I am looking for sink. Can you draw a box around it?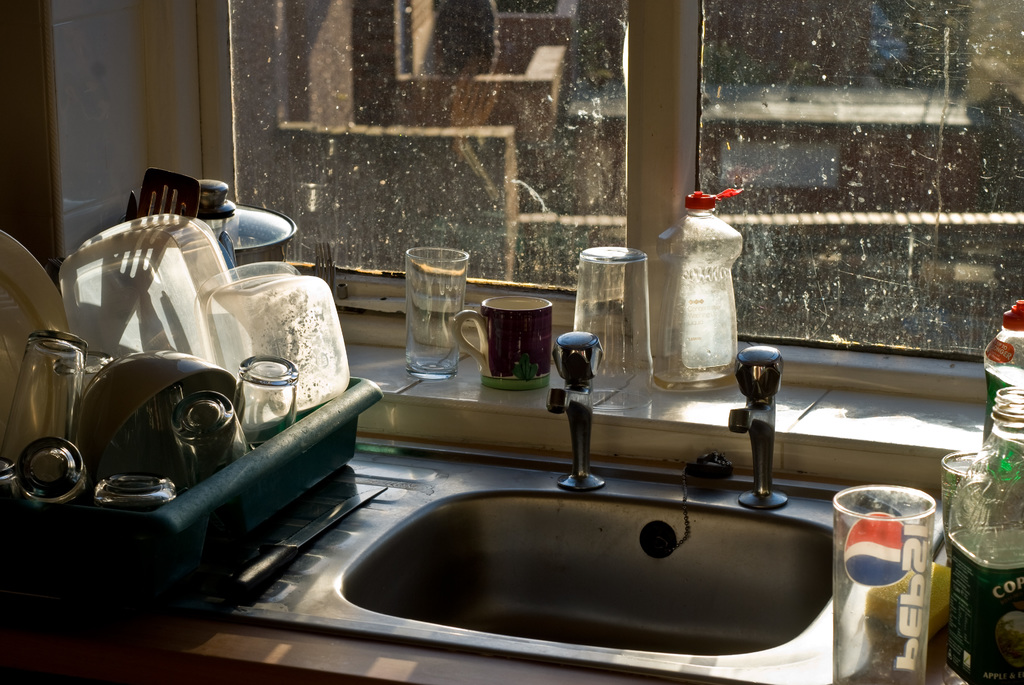
Sure, the bounding box is select_region(248, 323, 1006, 661).
